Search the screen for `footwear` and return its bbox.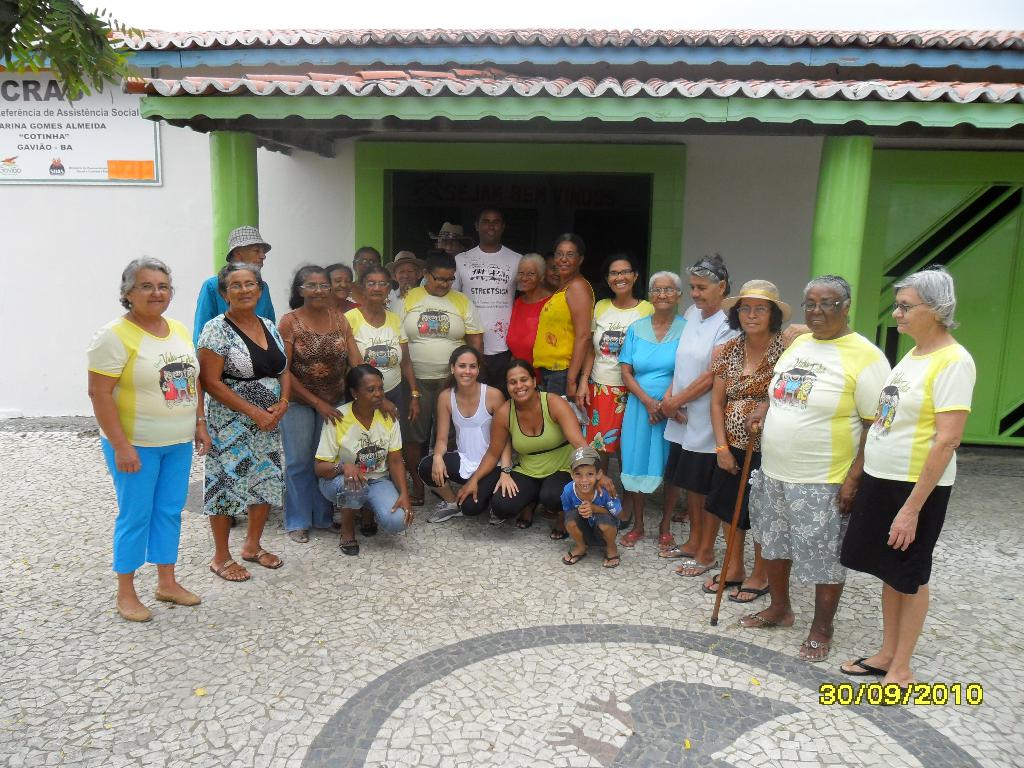
Found: locate(320, 519, 342, 536).
